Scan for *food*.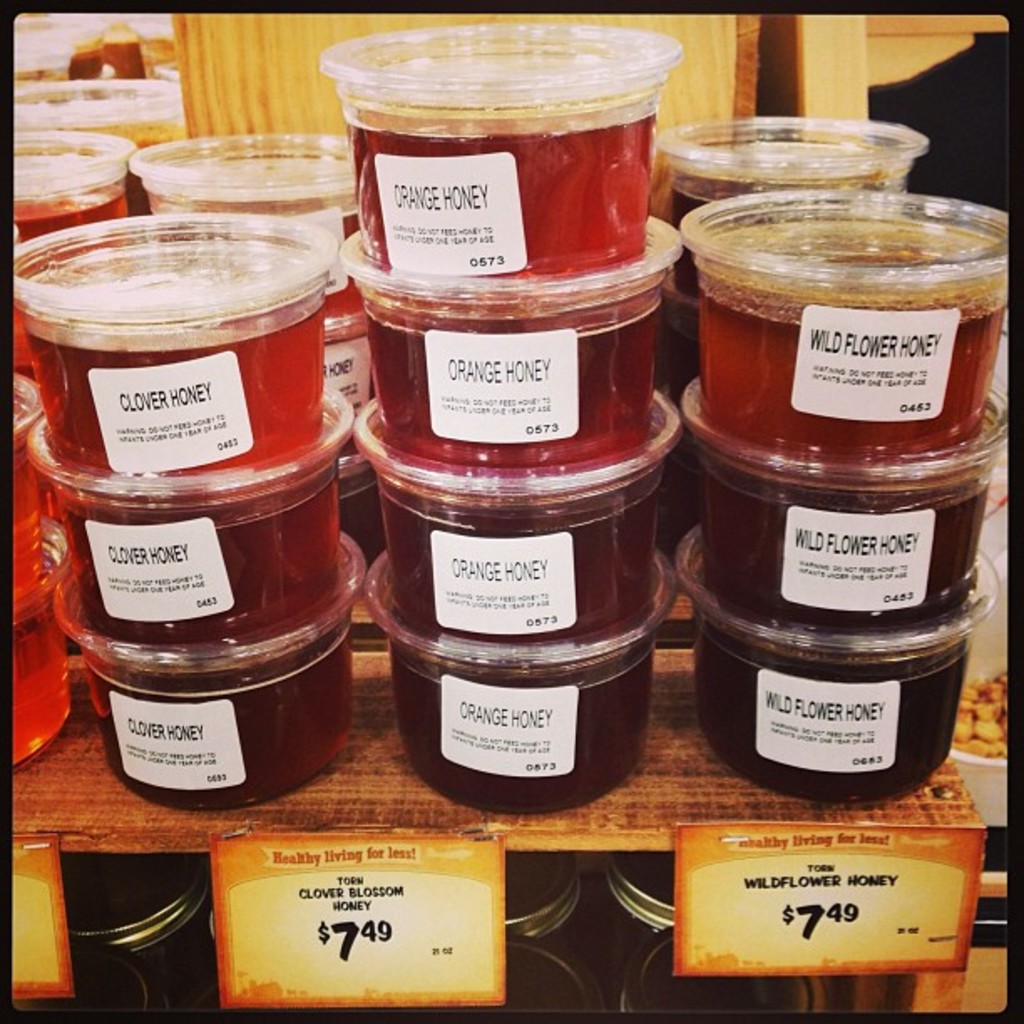
Scan result: detection(54, 504, 345, 651).
